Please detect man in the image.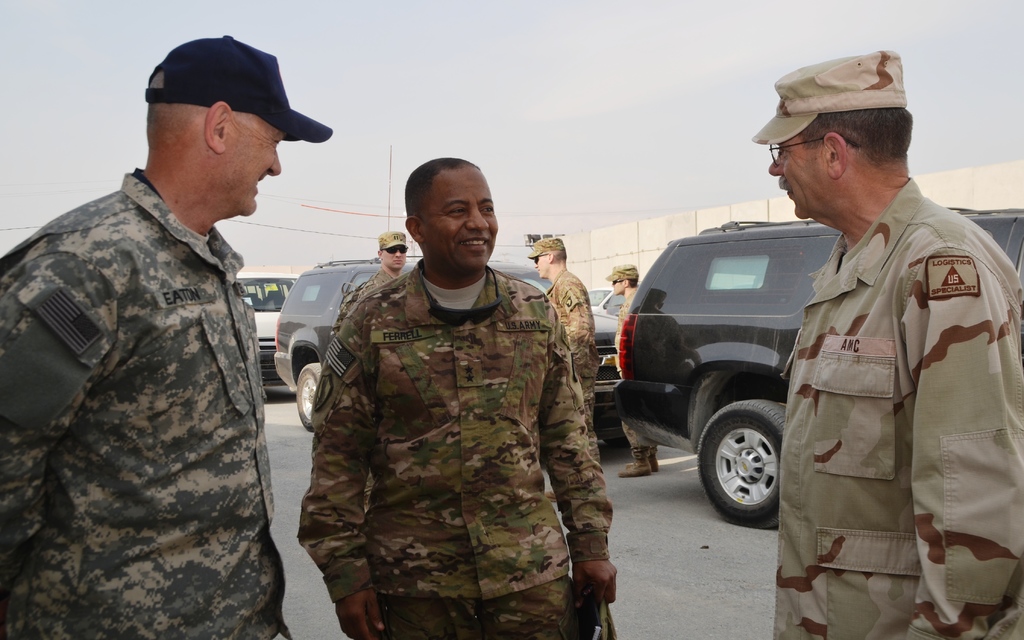
bbox(604, 262, 663, 477).
